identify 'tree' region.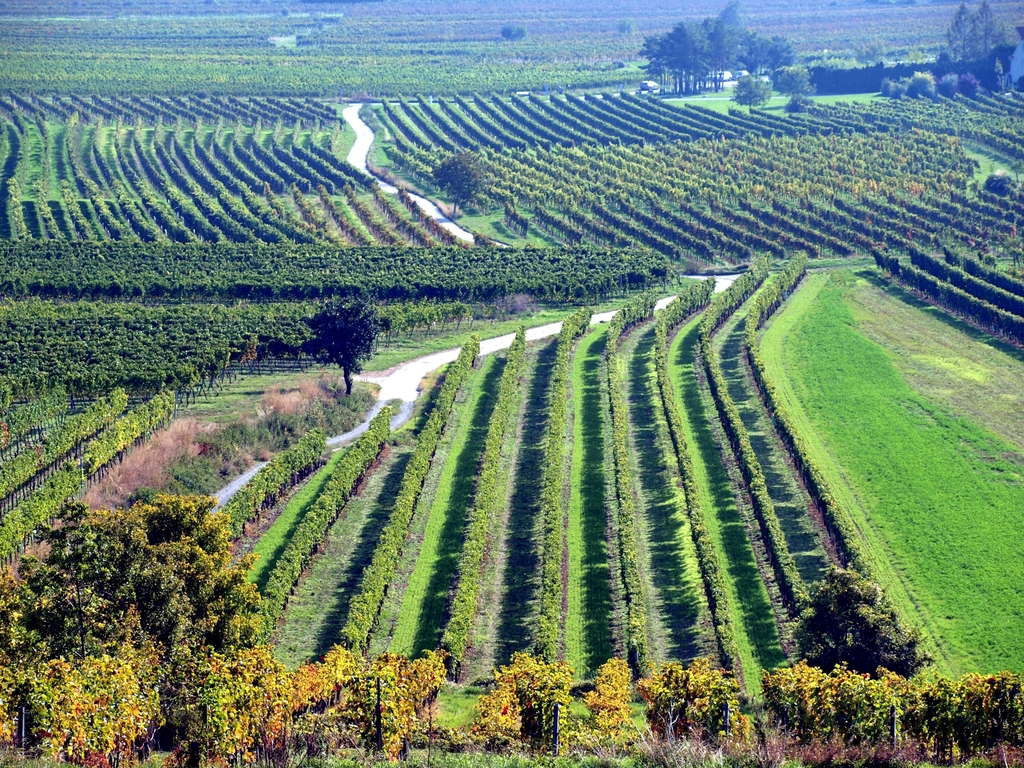
Region: 721, 71, 774, 109.
